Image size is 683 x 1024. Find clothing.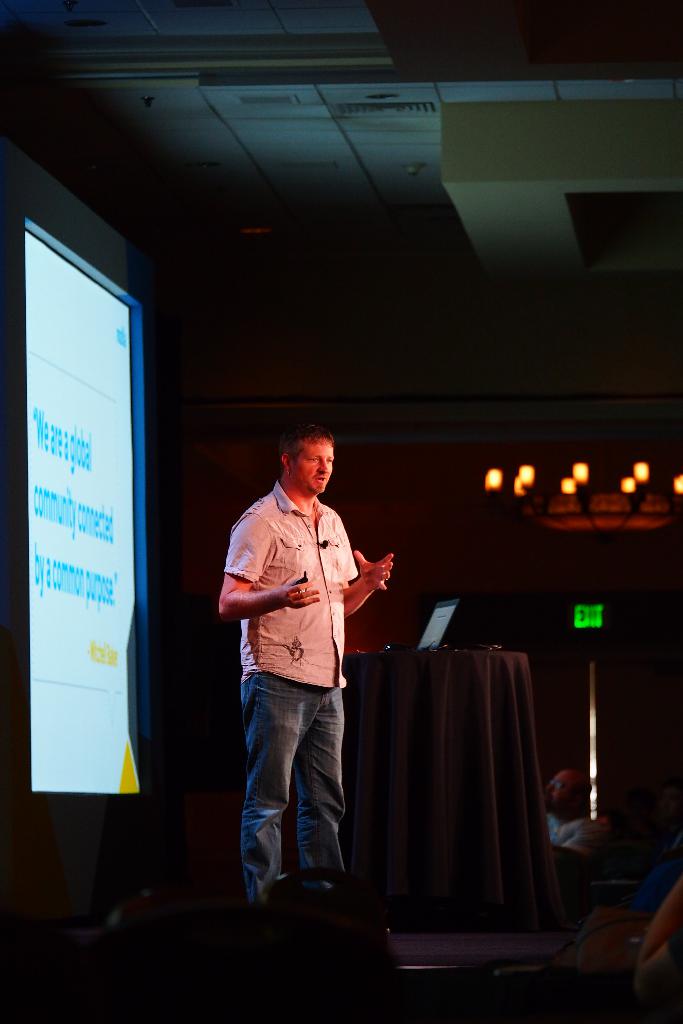
bbox=[548, 808, 613, 869].
